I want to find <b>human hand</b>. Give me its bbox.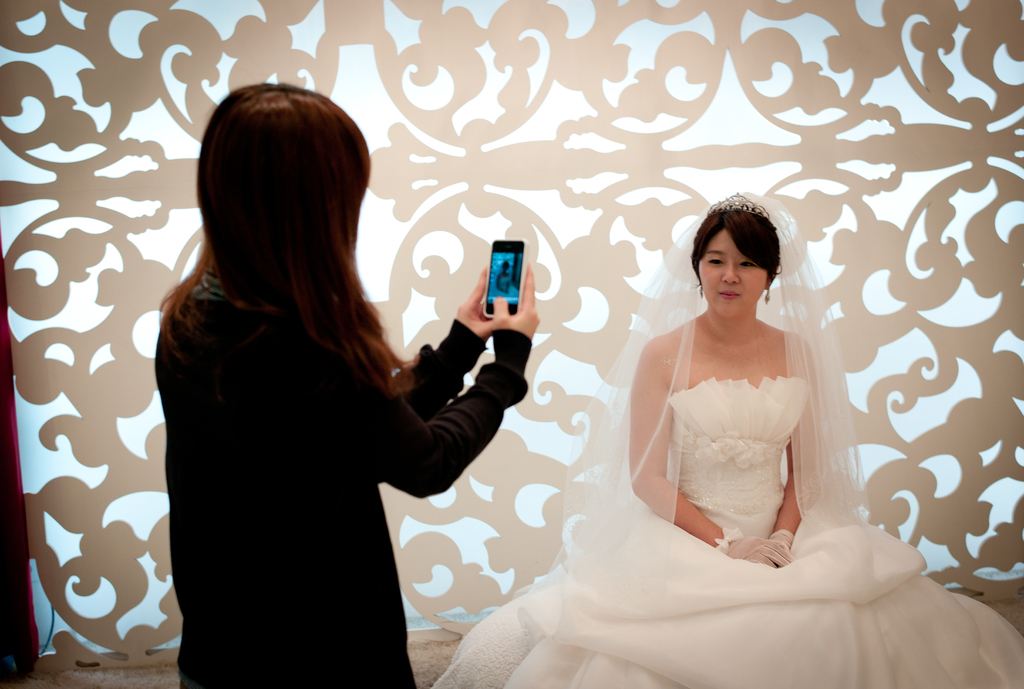
[left=455, top=268, right=500, bottom=344].
